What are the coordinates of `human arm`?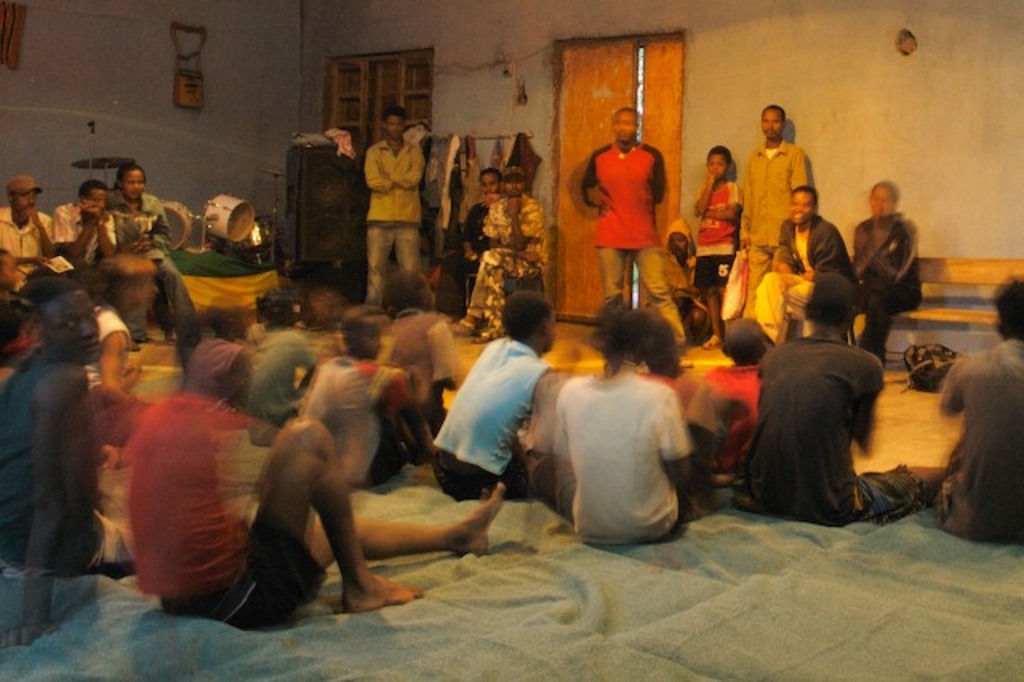
{"x1": 789, "y1": 138, "x2": 810, "y2": 216}.
